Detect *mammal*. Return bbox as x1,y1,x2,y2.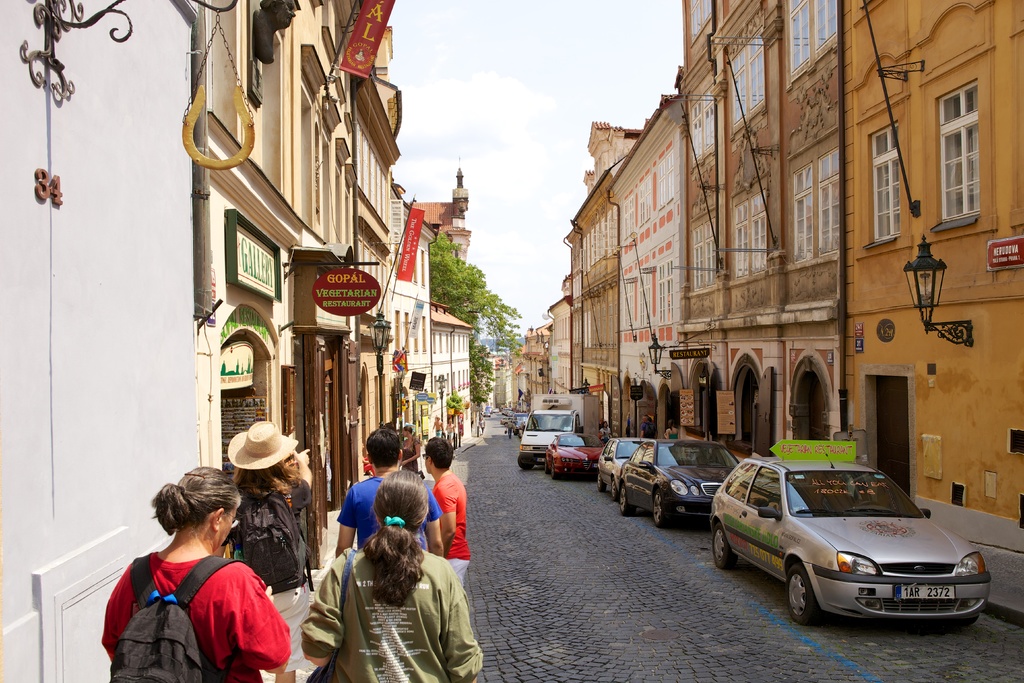
401,423,421,474.
